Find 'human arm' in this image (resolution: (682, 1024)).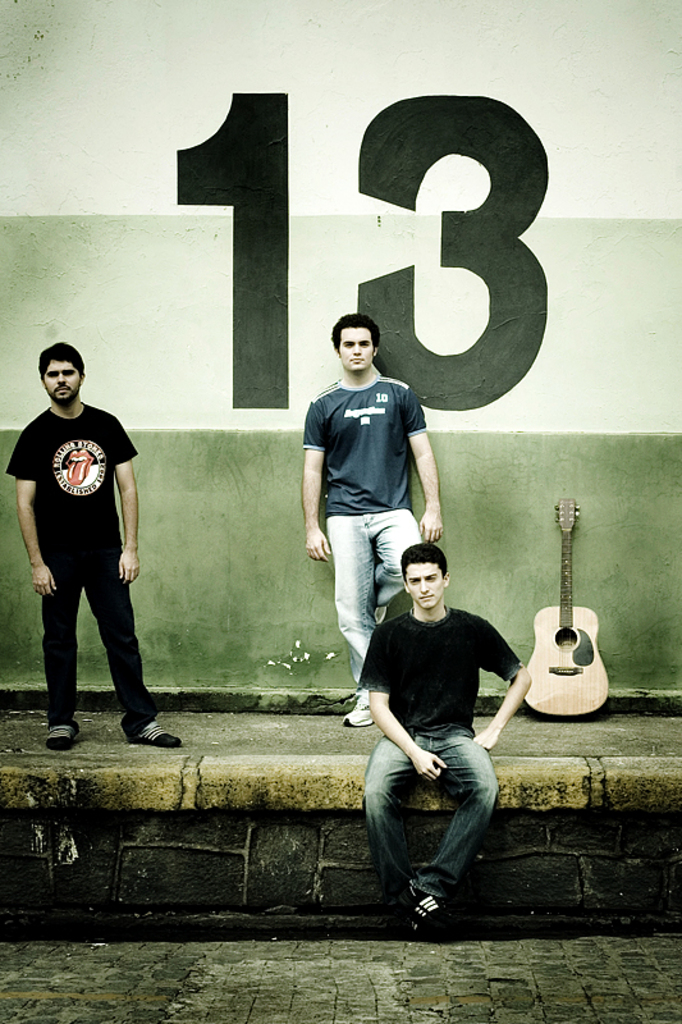
rect(1, 425, 58, 598).
